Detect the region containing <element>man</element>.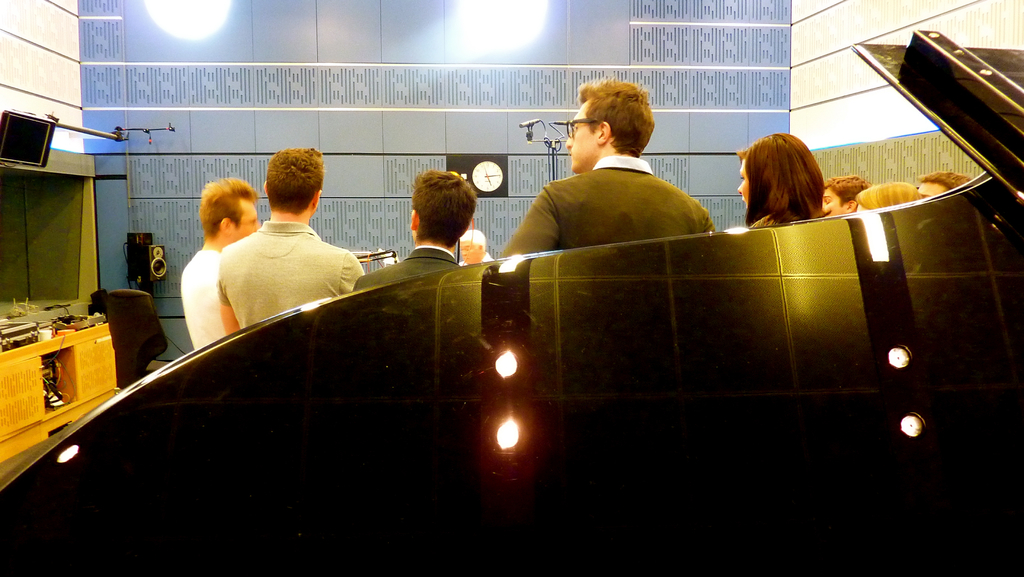
498, 74, 723, 266.
